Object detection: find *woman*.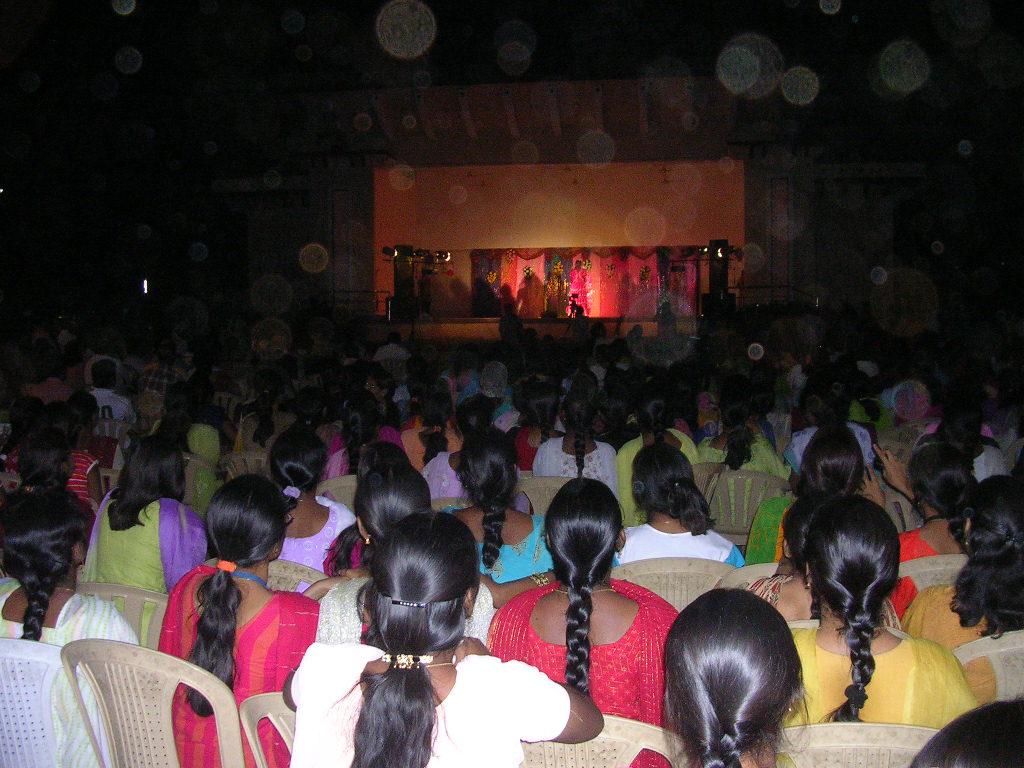
box=[622, 591, 814, 767].
